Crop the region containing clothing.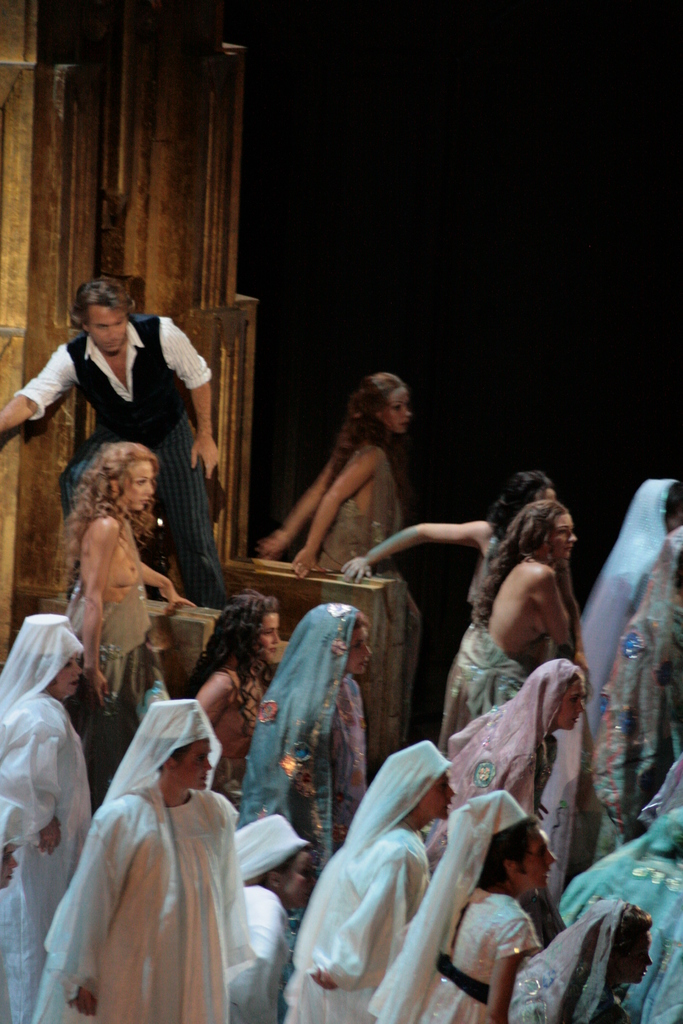
Crop region: x1=0, y1=608, x2=86, y2=1023.
